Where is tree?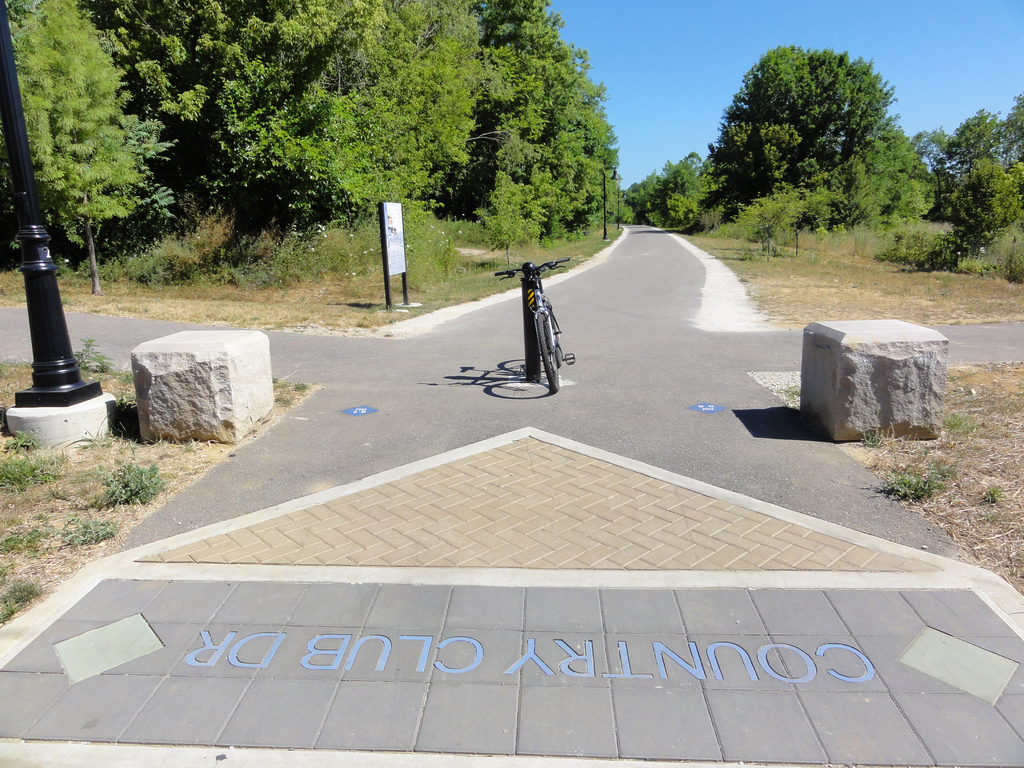
942/110/1004/164.
